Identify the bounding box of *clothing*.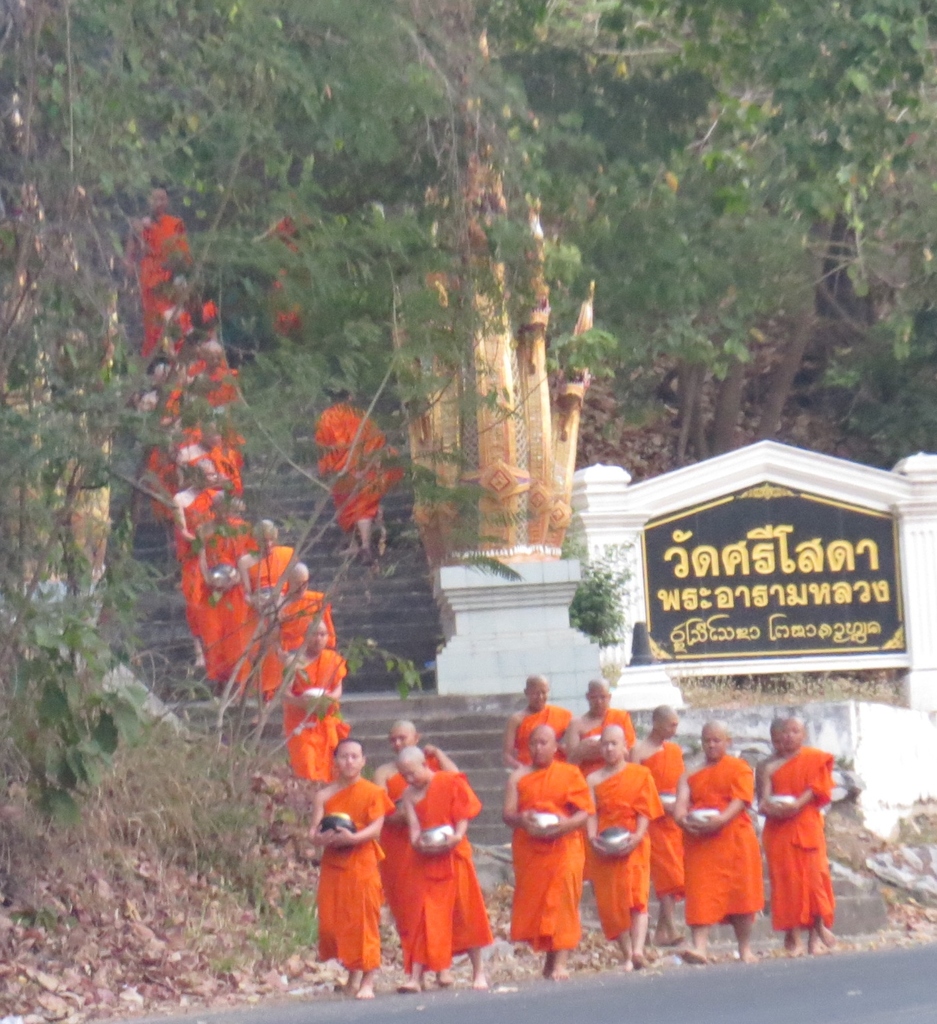
l=654, t=735, r=777, b=922.
